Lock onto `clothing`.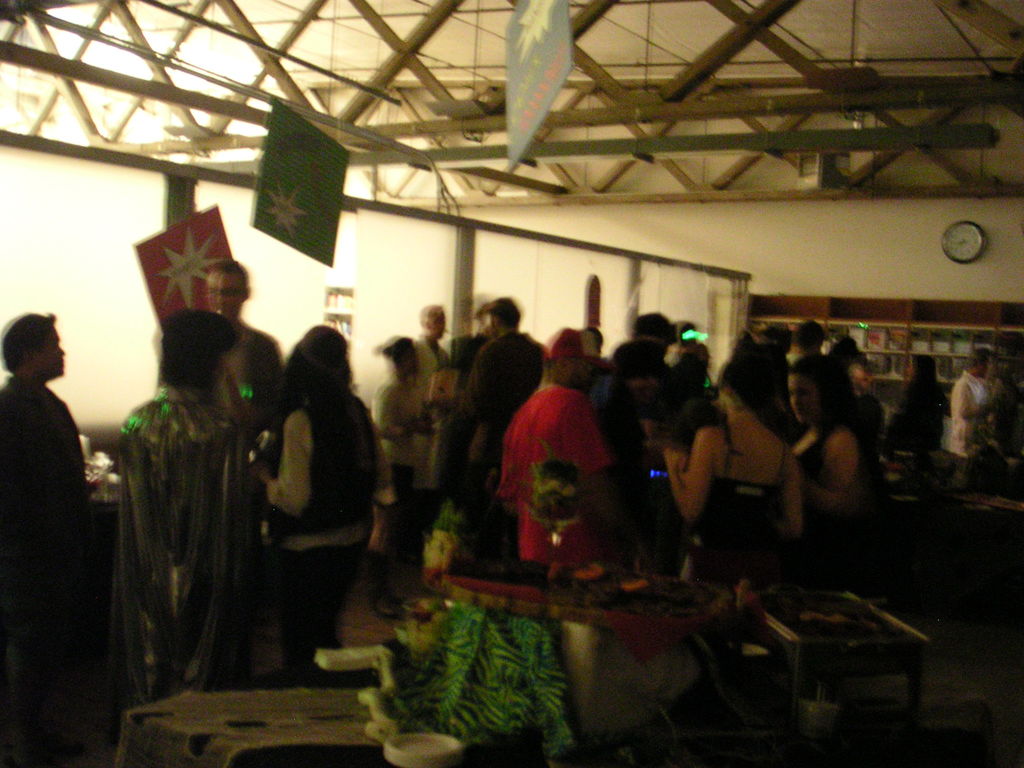
Locked: crop(898, 378, 943, 451).
